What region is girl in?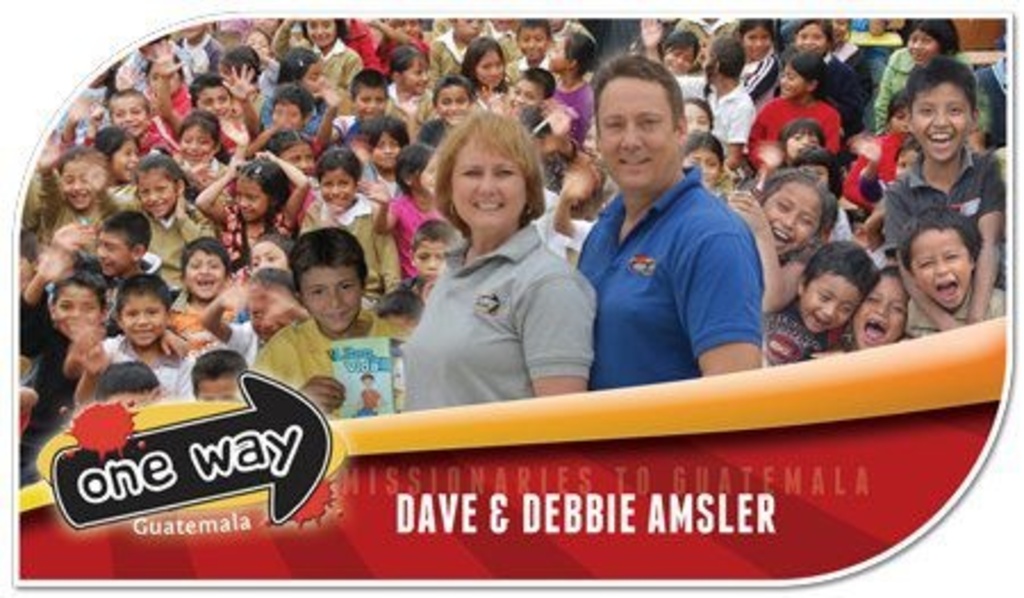
39,143,105,248.
